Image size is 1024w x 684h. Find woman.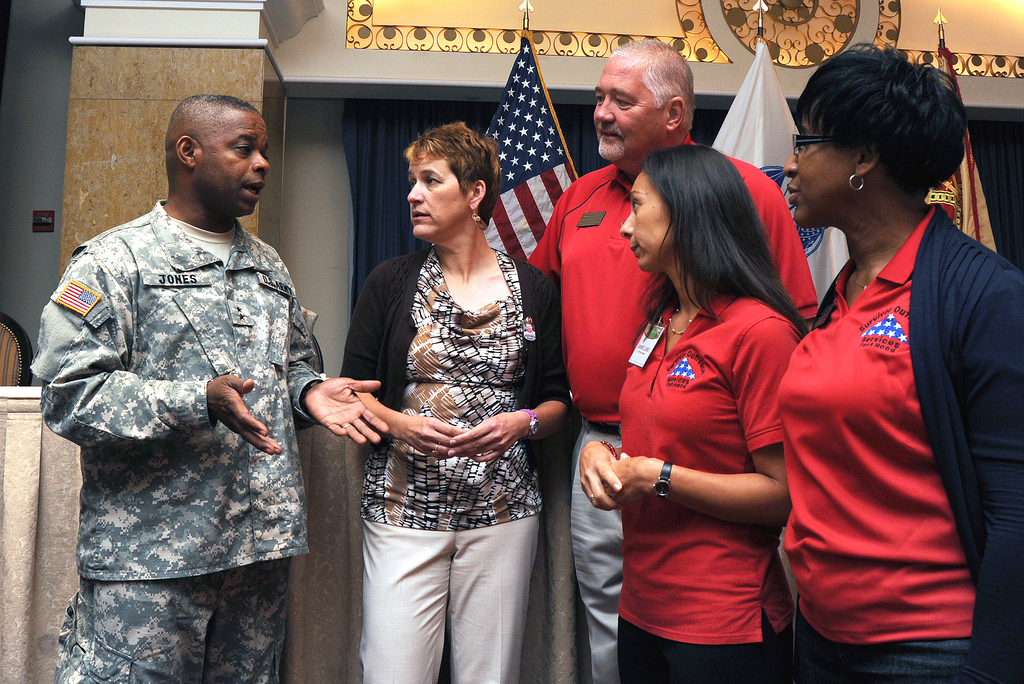
x1=330, y1=107, x2=563, y2=655.
